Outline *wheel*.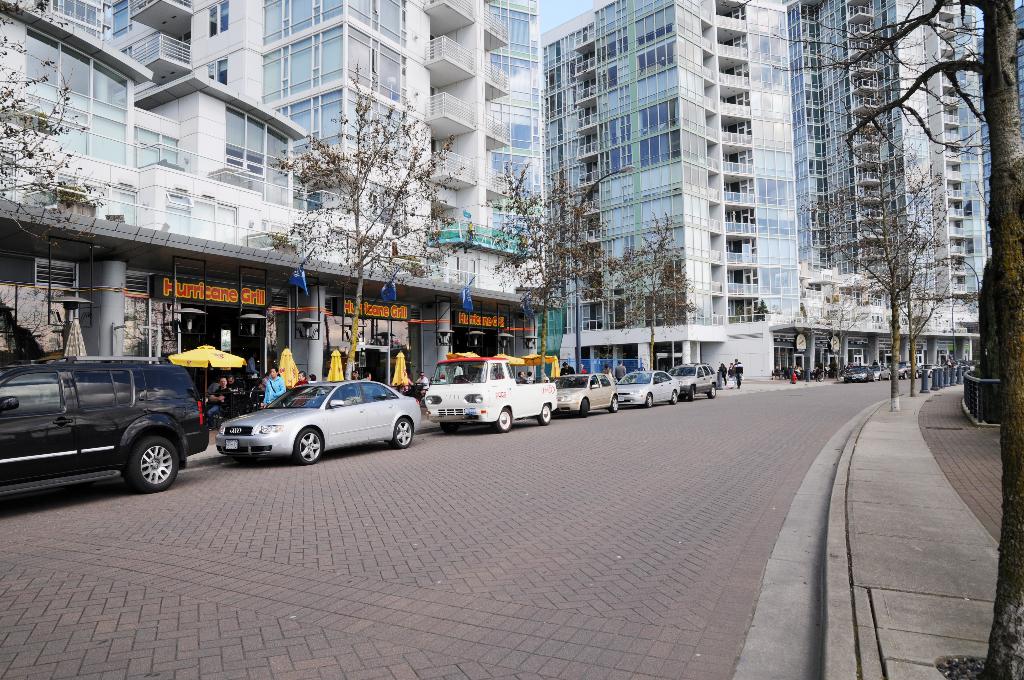
Outline: x1=671, y1=394, x2=678, y2=403.
